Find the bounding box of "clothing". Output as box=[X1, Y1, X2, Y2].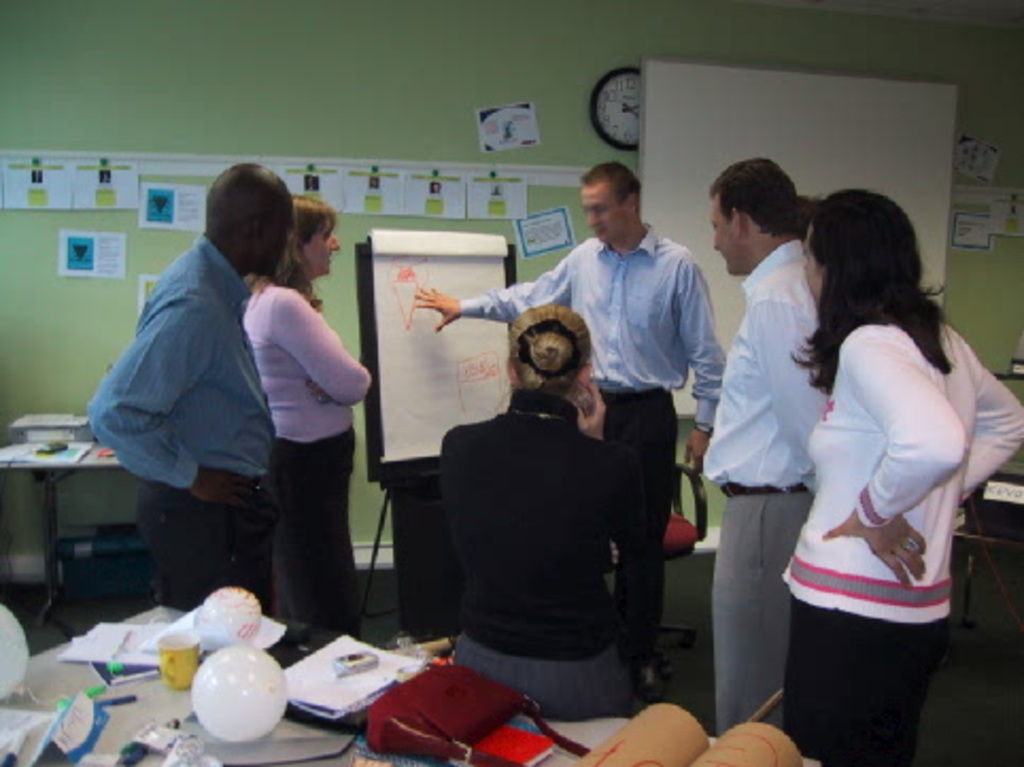
box=[701, 240, 826, 484].
